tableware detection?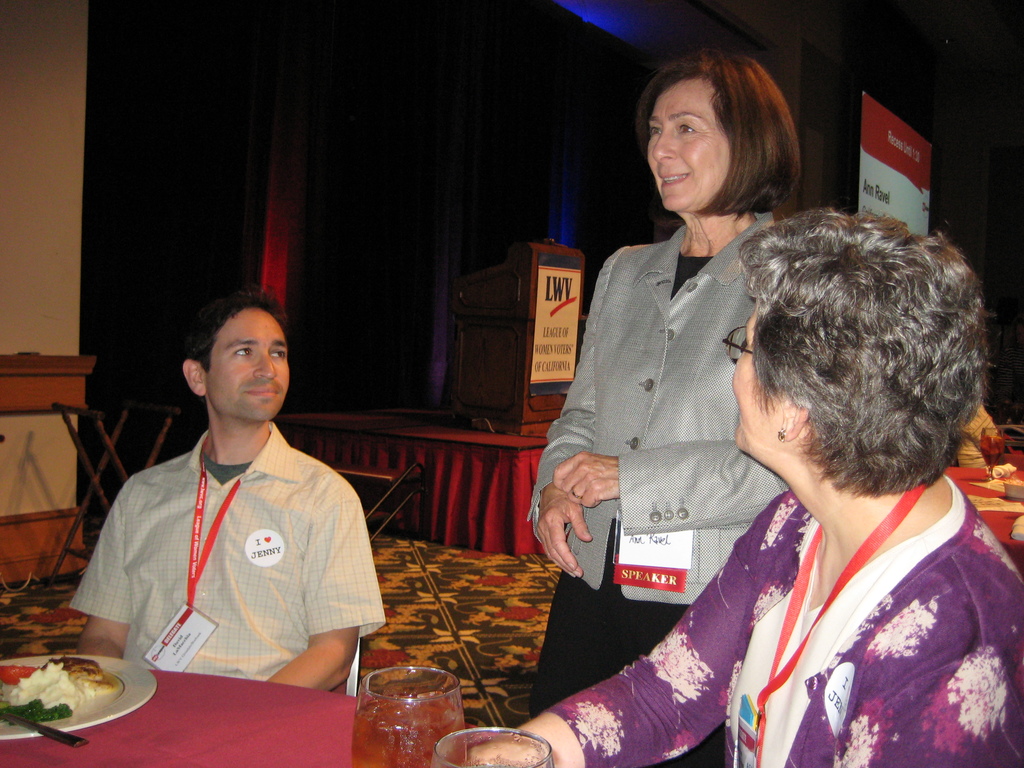
locate(350, 661, 467, 767)
